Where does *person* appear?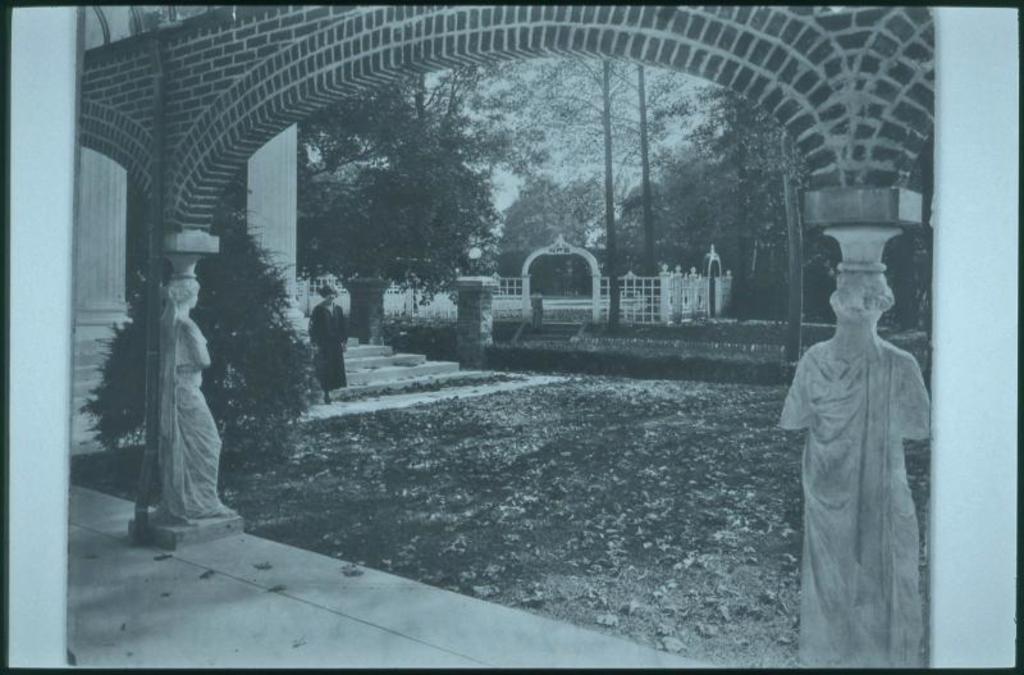
Appears at (x1=310, y1=281, x2=347, y2=406).
